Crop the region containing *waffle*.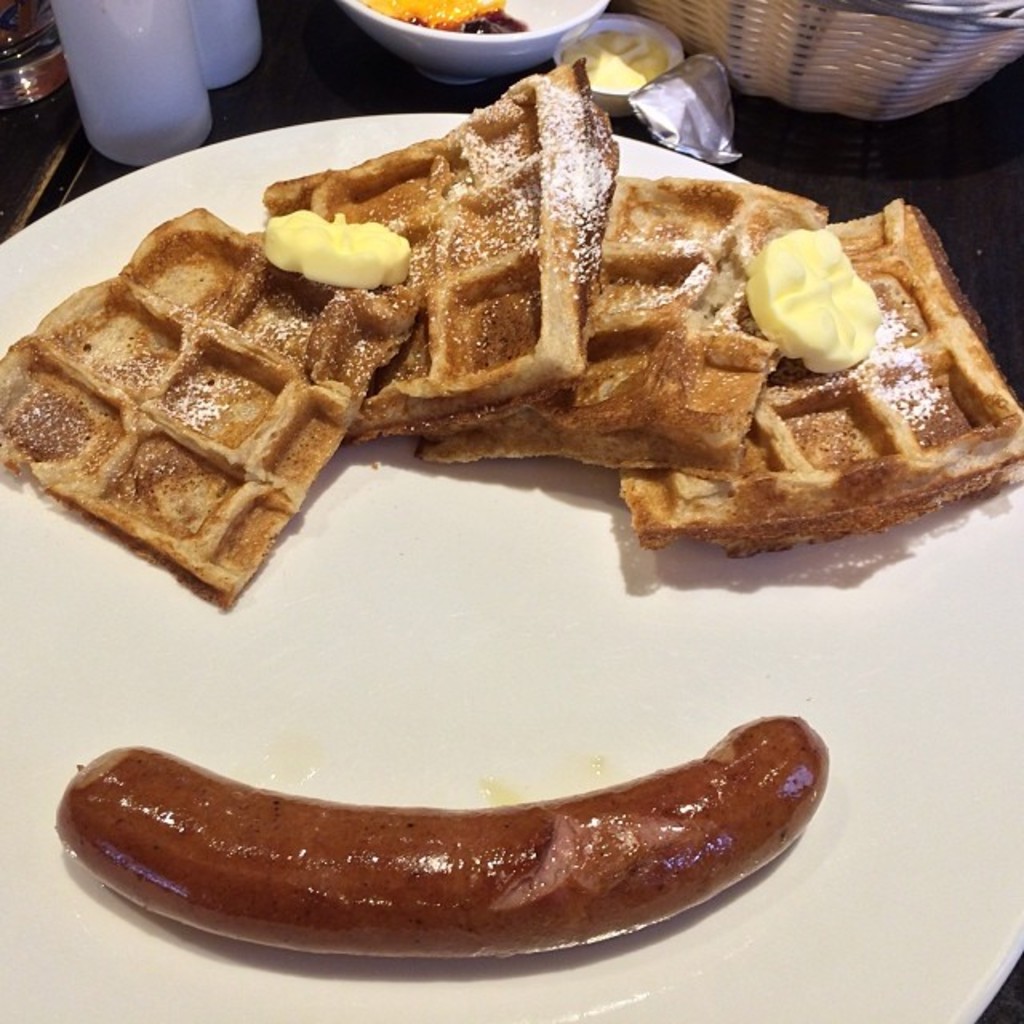
Crop region: 253, 61, 626, 459.
